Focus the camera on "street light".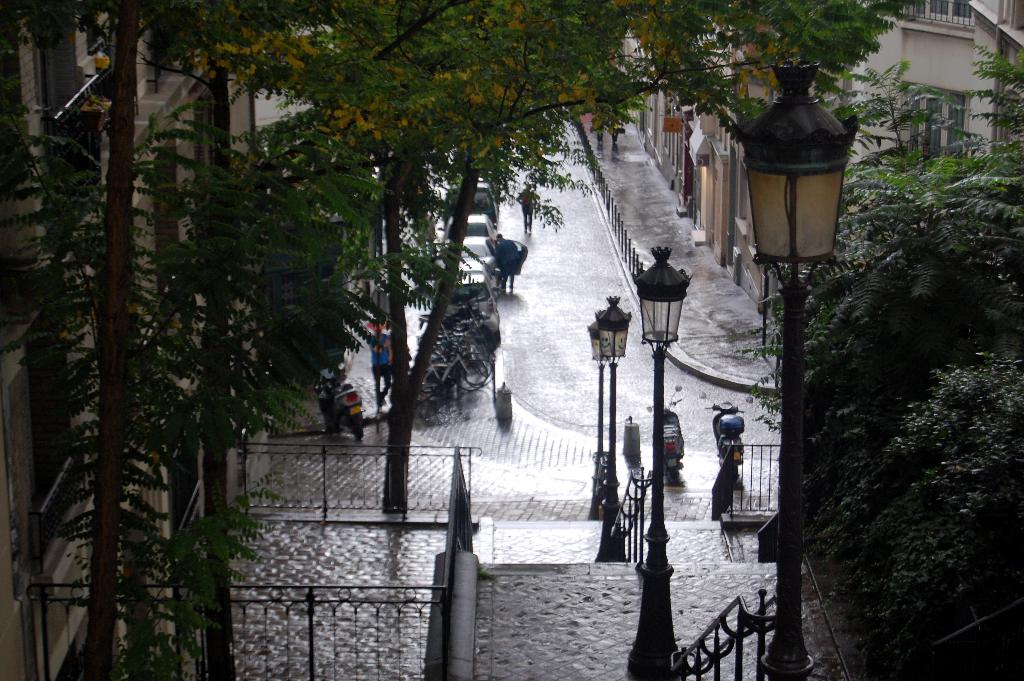
Focus region: bbox(715, 51, 871, 680).
